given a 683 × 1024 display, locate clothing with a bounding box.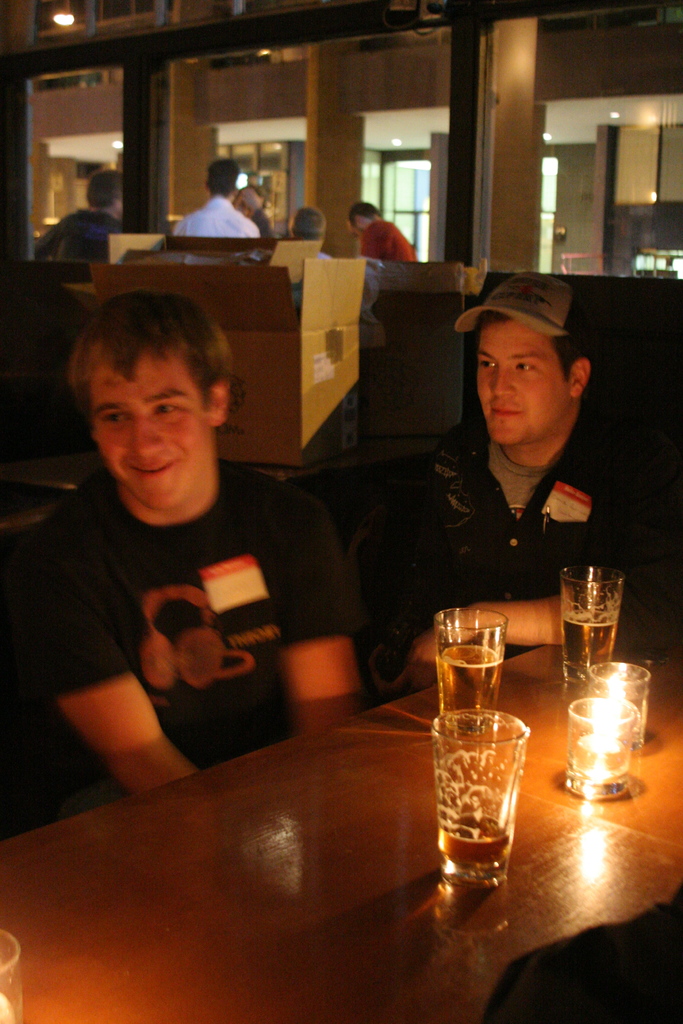
Located: x1=335, y1=413, x2=682, y2=687.
